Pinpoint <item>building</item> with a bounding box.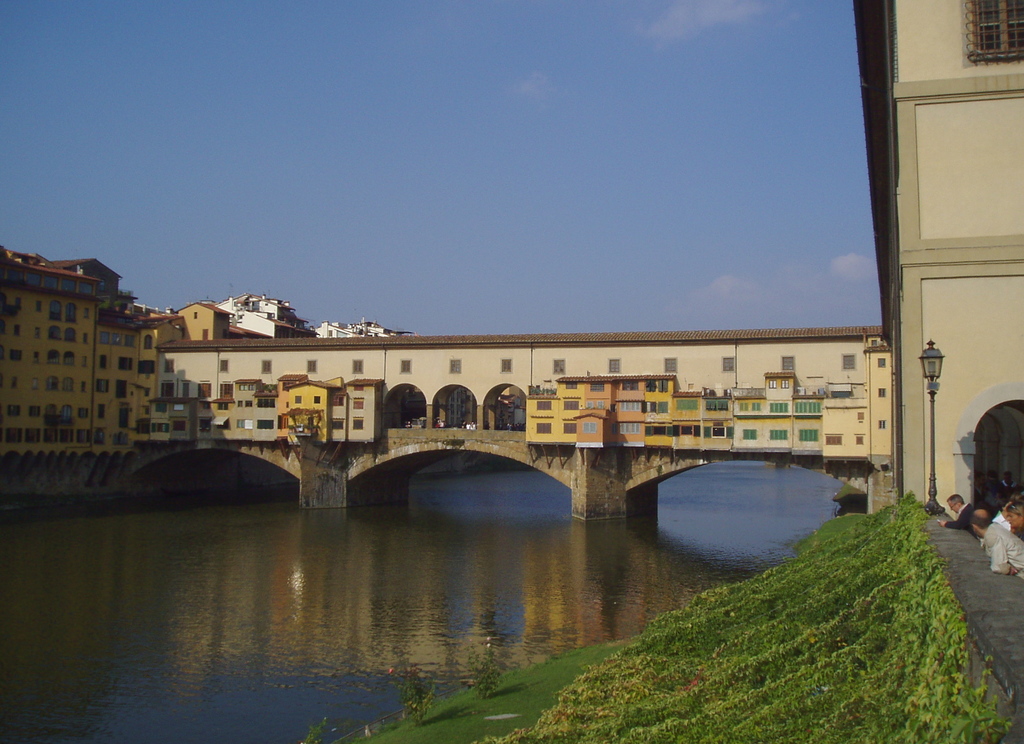
0:257:103:455.
